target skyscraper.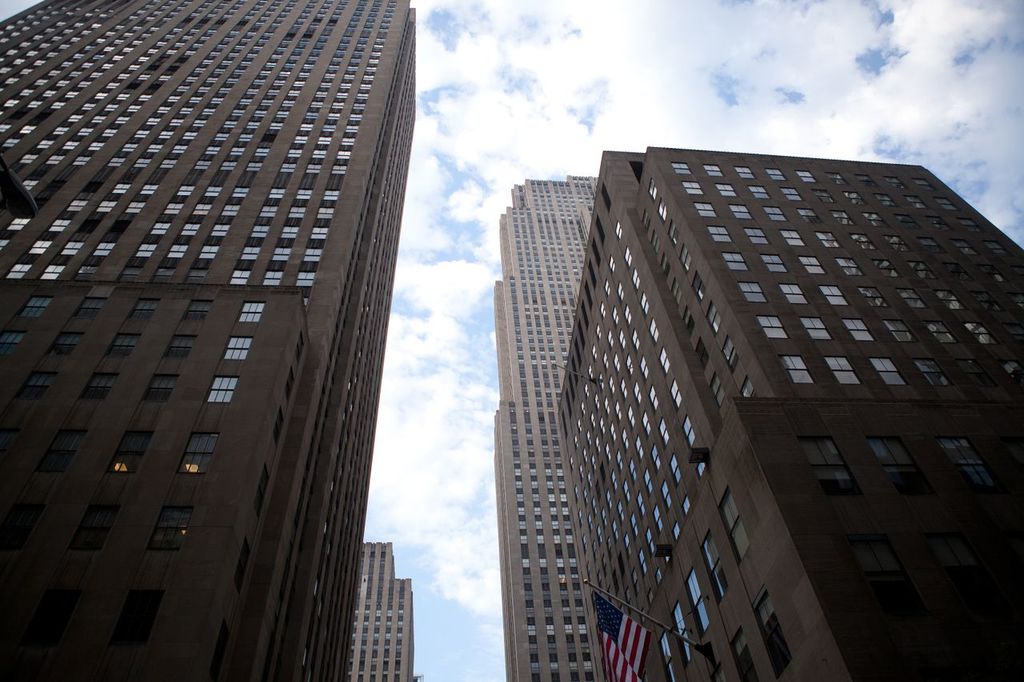
Target region: pyautogui.locateOnScreen(0, 0, 414, 681).
